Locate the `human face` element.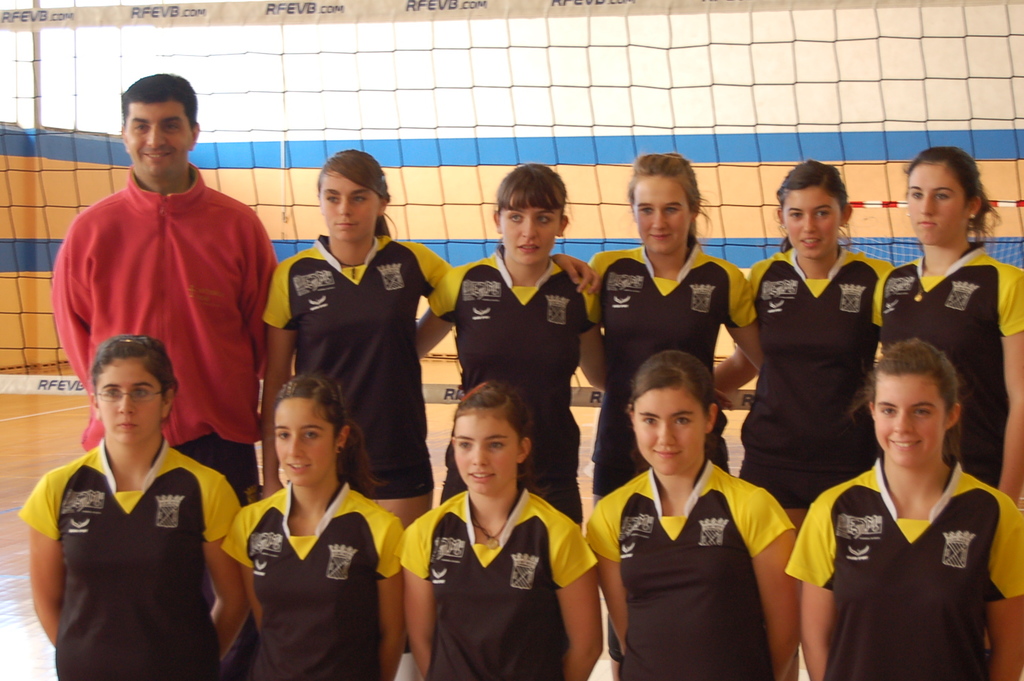
Element bbox: x1=451, y1=411, x2=515, y2=490.
